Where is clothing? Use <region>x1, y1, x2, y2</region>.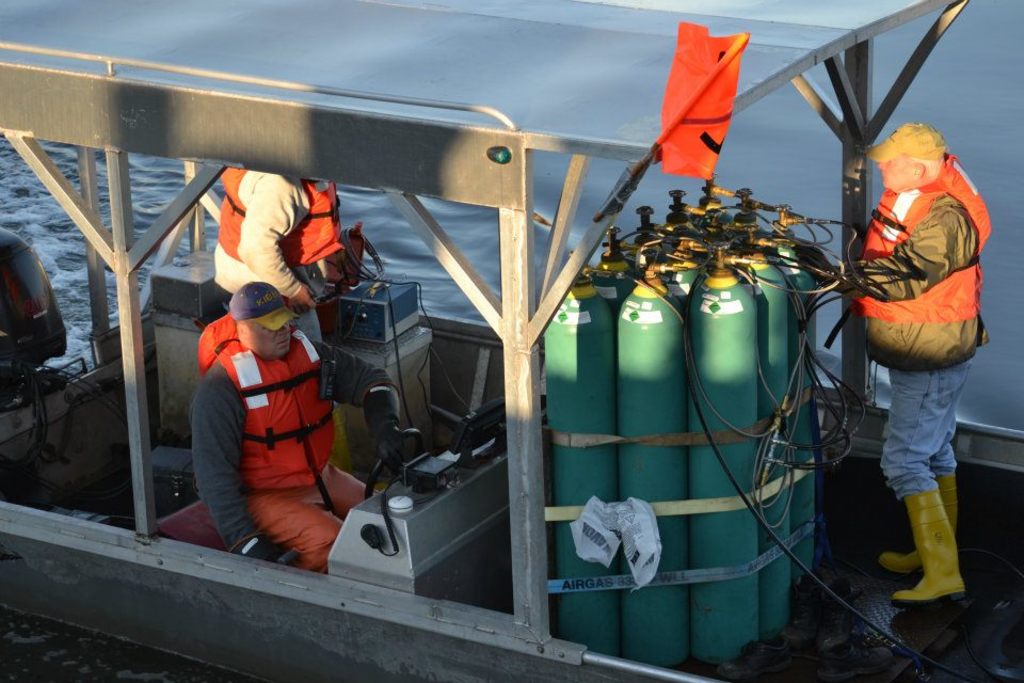
<region>211, 168, 346, 339</region>.
